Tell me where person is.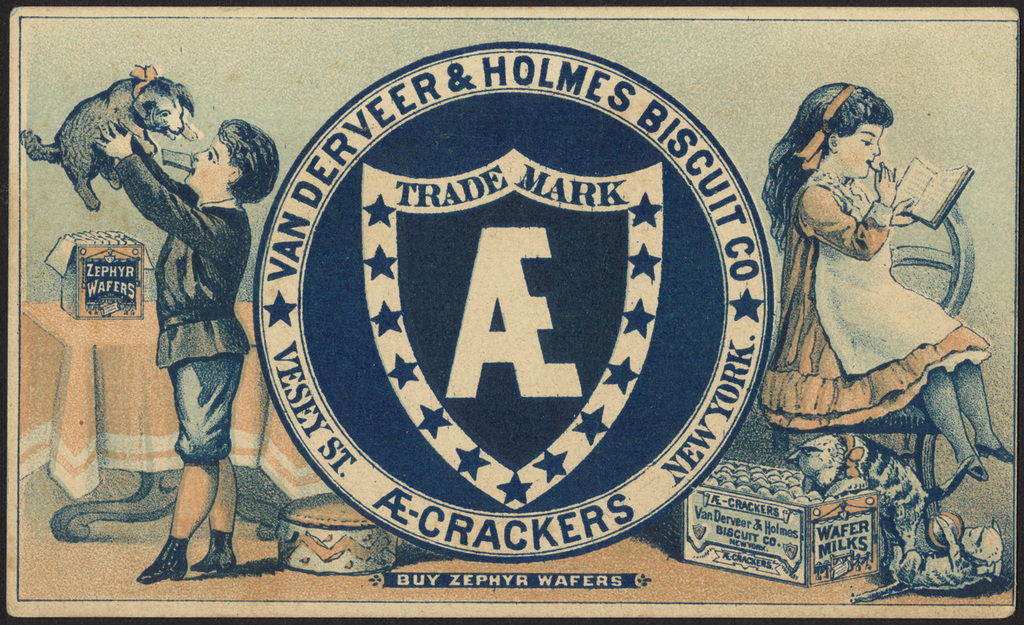
person is at select_region(95, 120, 281, 587).
